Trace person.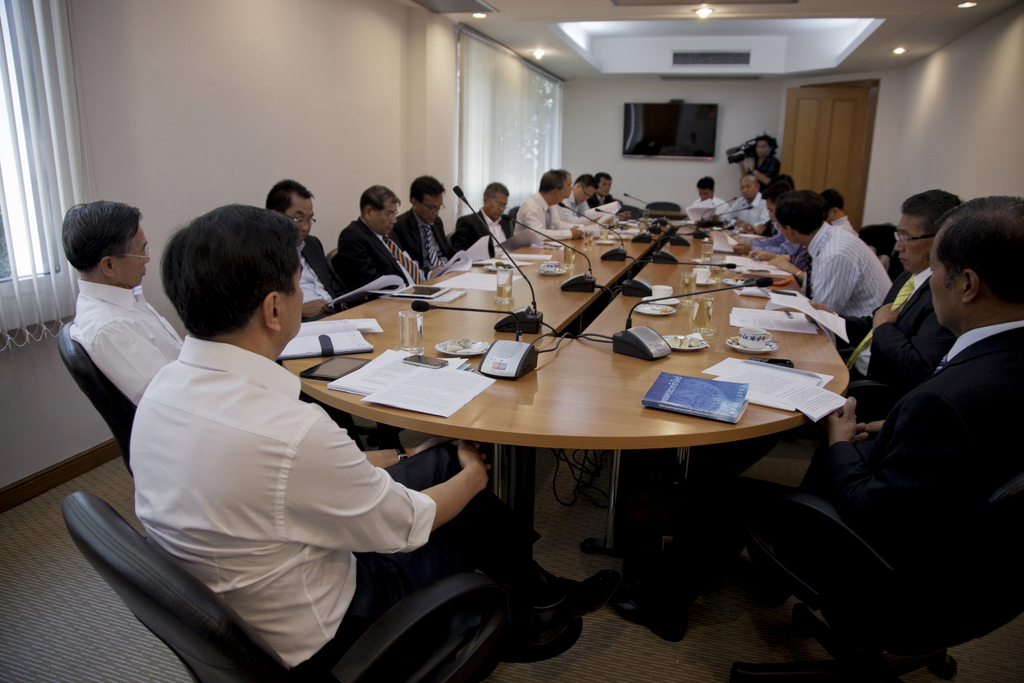
Traced to (left=514, top=167, right=586, bottom=250).
